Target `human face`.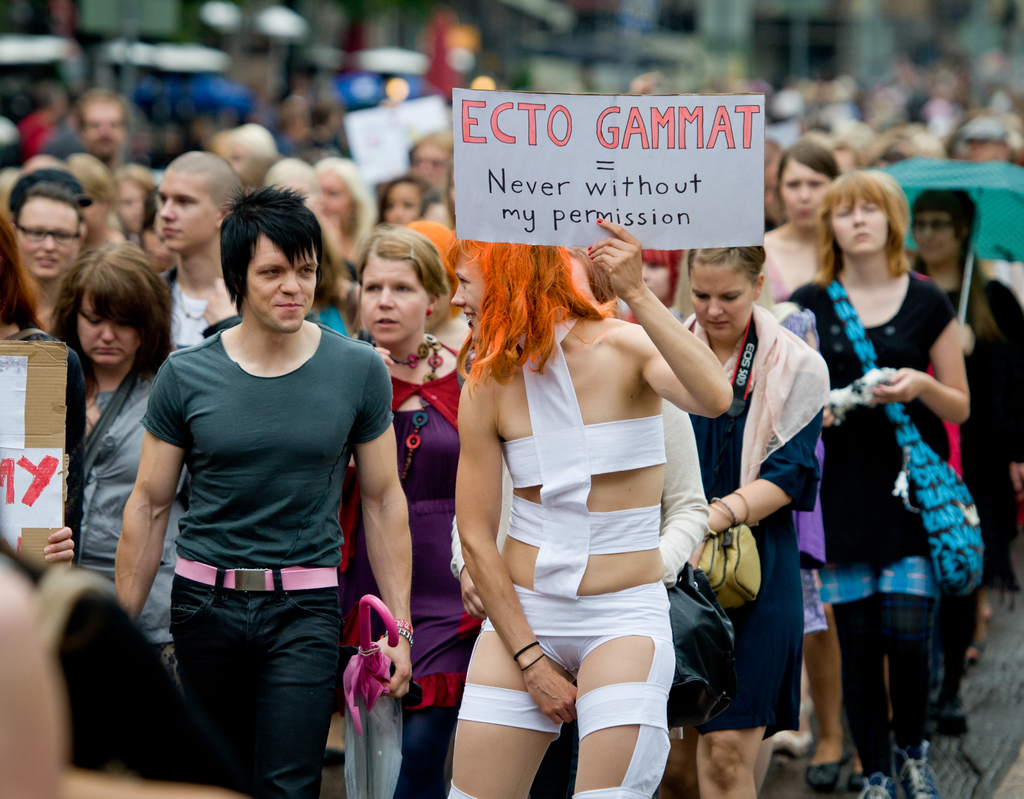
Target region: (450, 259, 490, 345).
